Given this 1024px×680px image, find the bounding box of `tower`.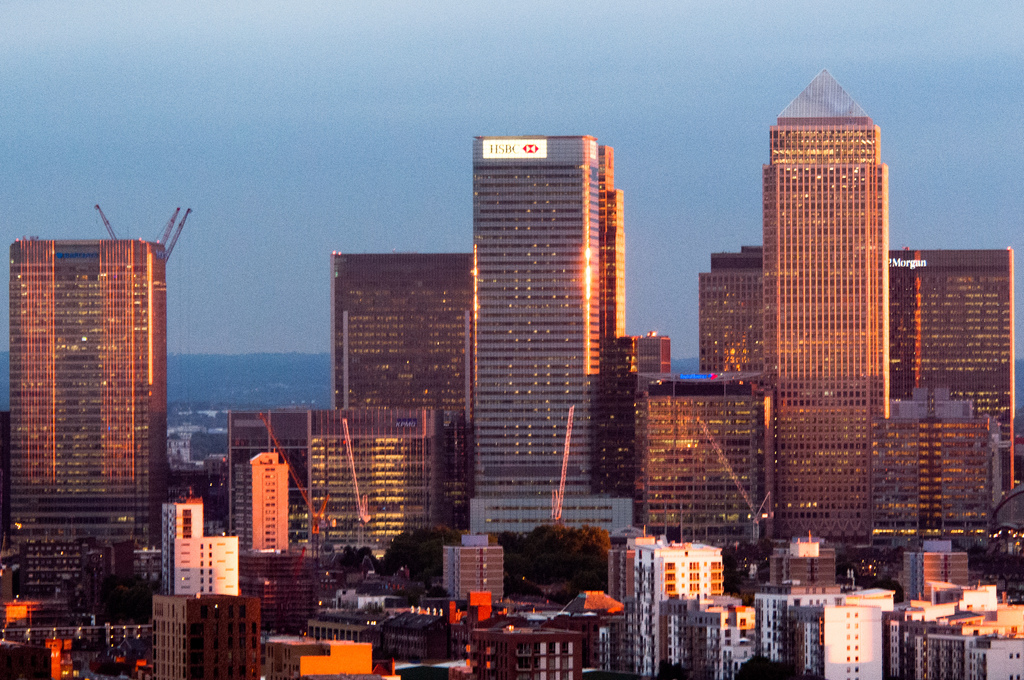
l=232, t=444, r=285, b=552.
